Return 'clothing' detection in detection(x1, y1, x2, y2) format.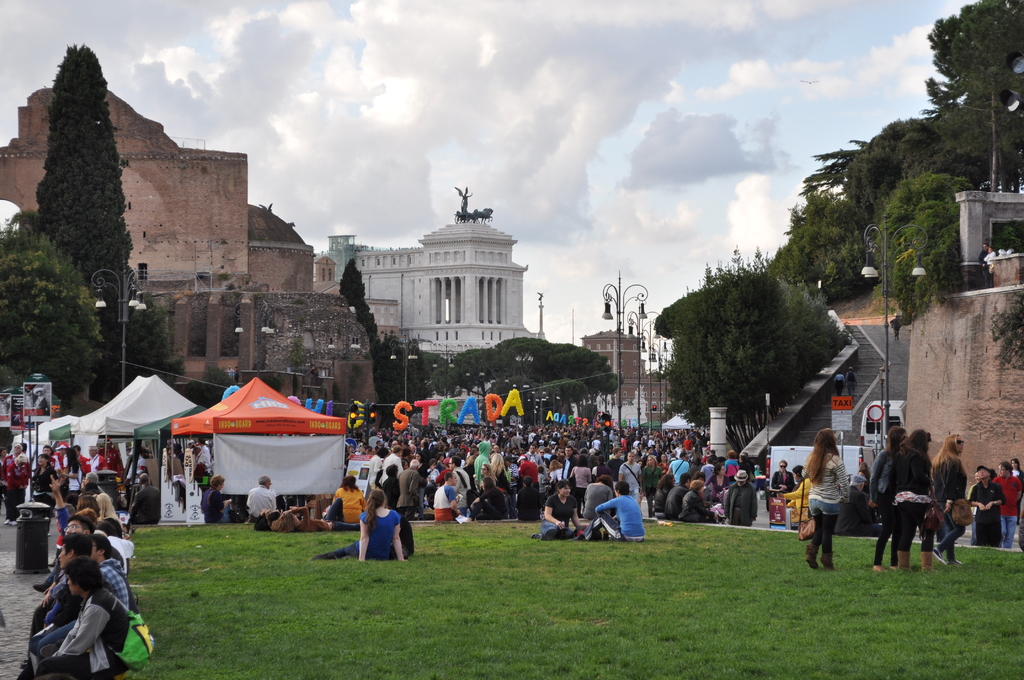
detection(292, 494, 362, 530).
